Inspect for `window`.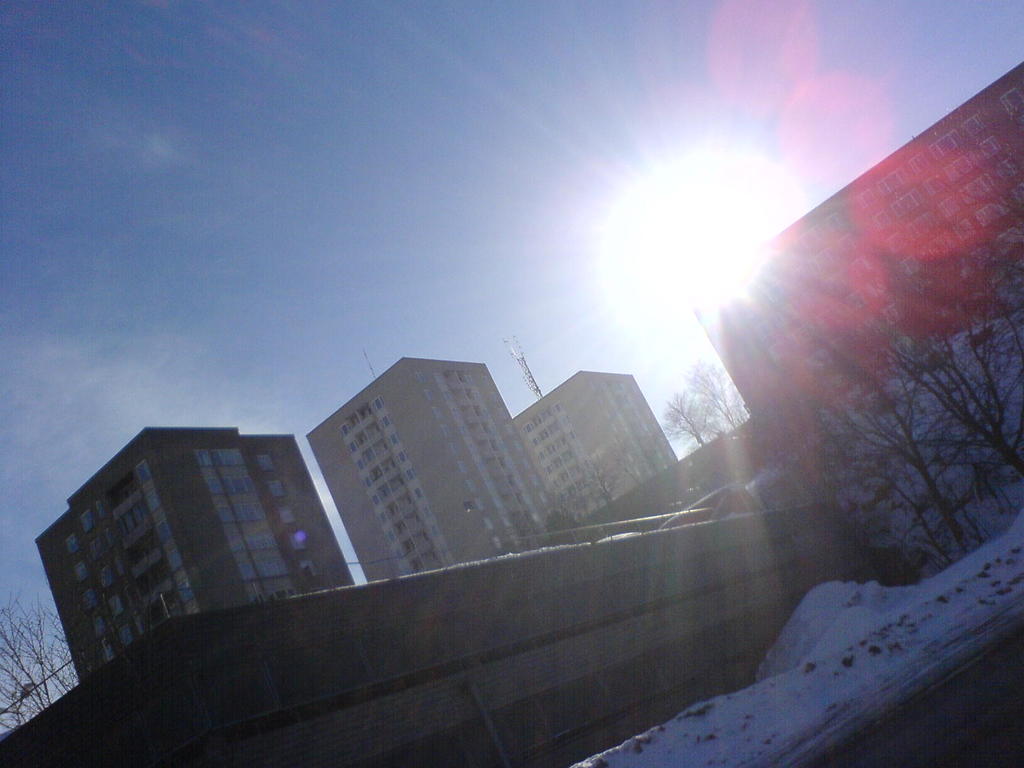
Inspection: detection(136, 457, 152, 486).
